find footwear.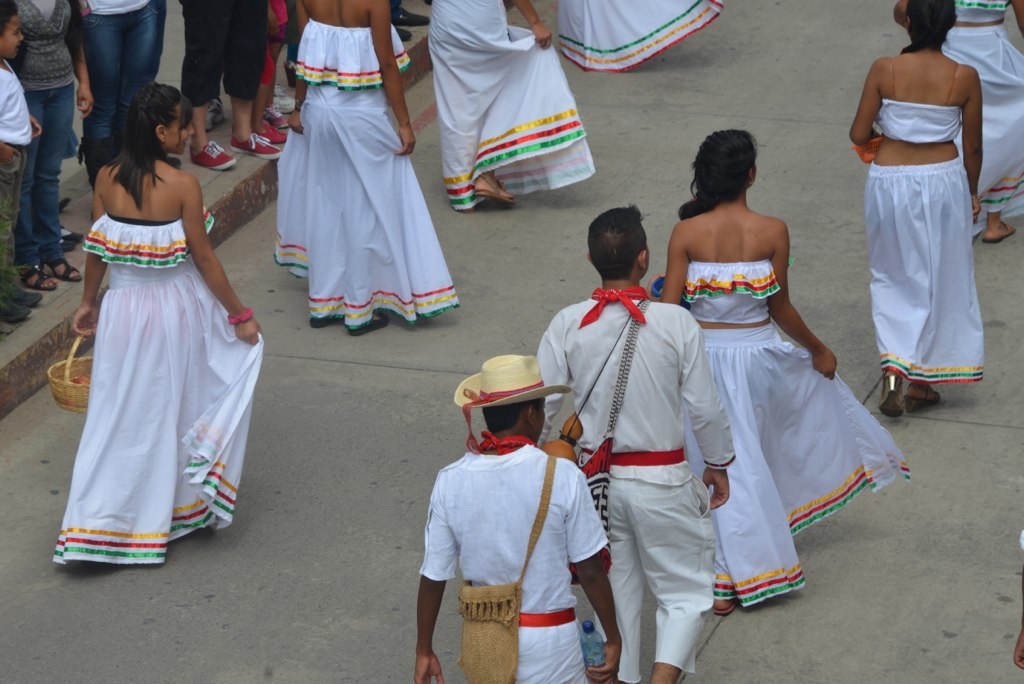
(x1=981, y1=216, x2=1018, y2=246).
